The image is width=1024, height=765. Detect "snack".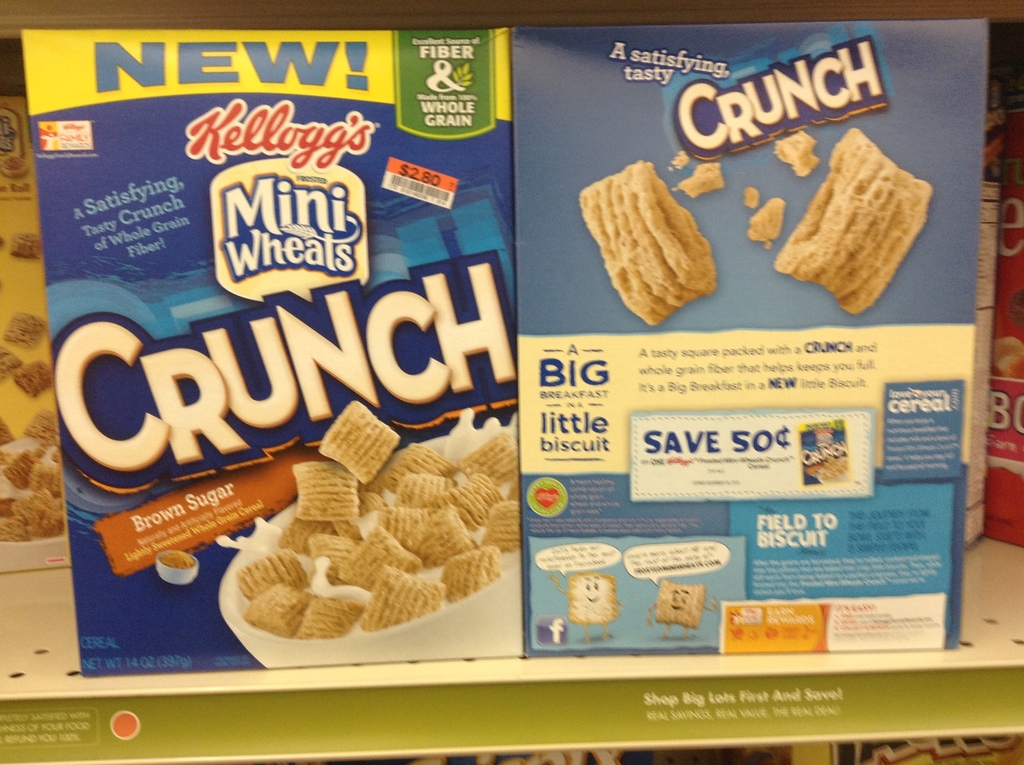
Detection: left=209, top=435, right=506, bottom=674.
